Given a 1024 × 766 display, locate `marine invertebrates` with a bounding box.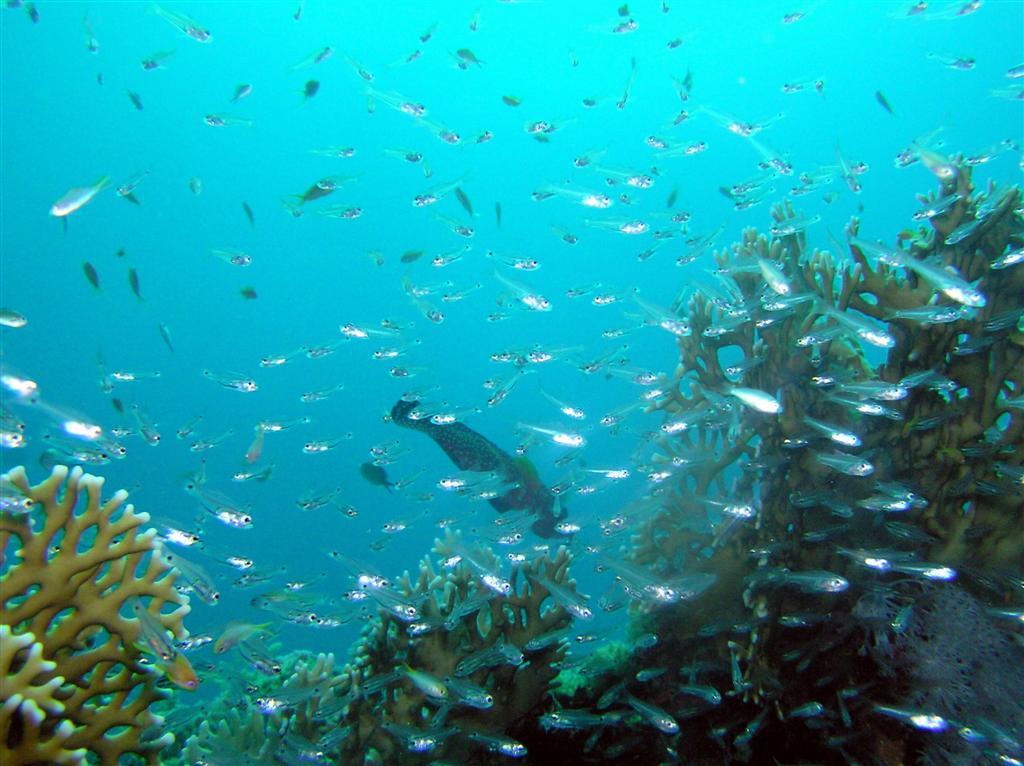
Located: <region>707, 220, 728, 237</region>.
